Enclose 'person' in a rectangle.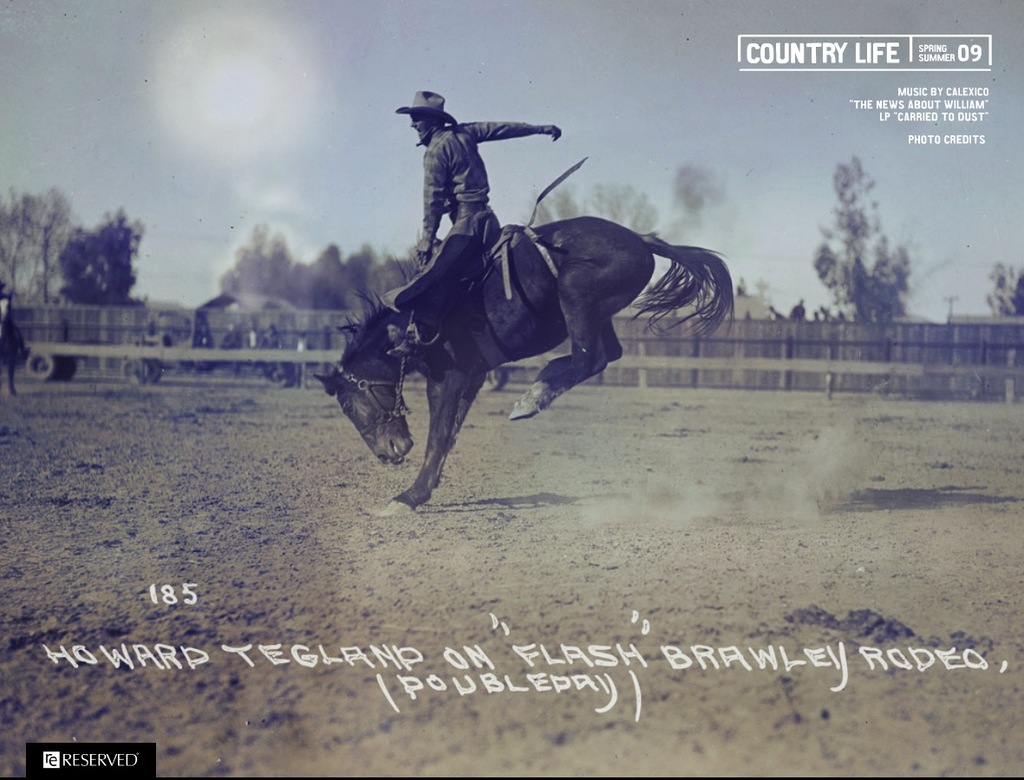
[395,74,535,310].
